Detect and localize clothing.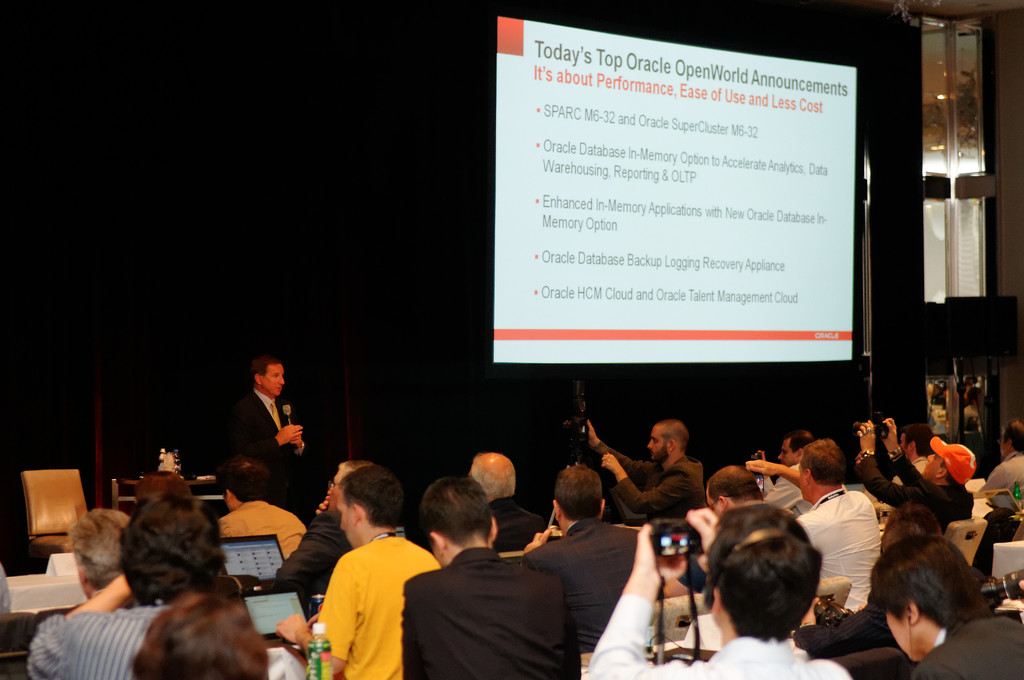
Localized at Rect(264, 499, 358, 597).
